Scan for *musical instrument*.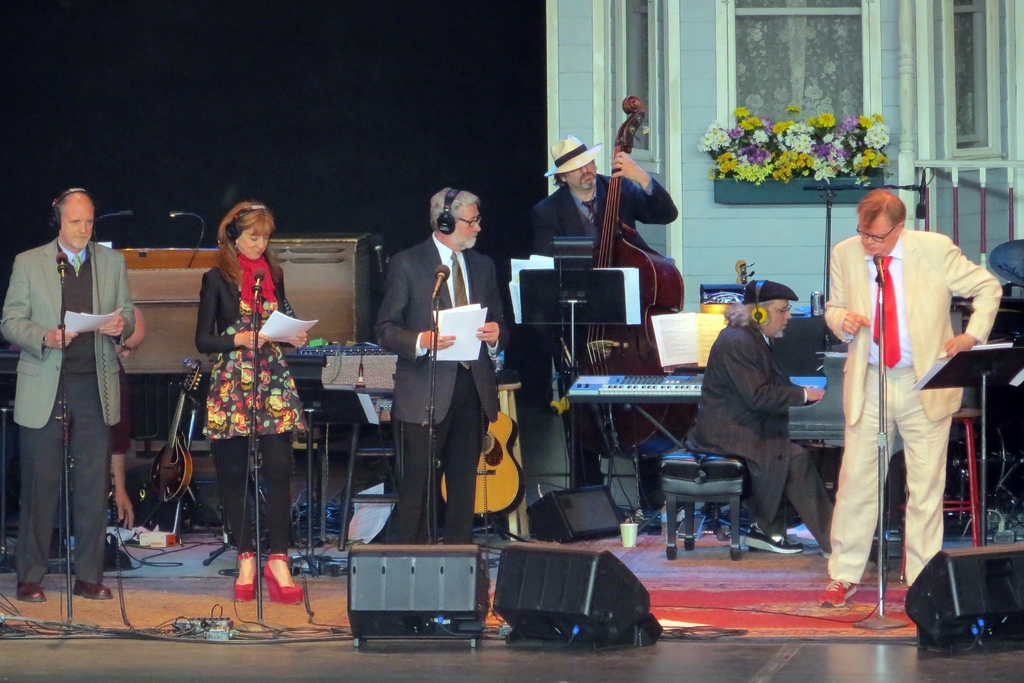
Scan result: 436, 399, 531, 518.
